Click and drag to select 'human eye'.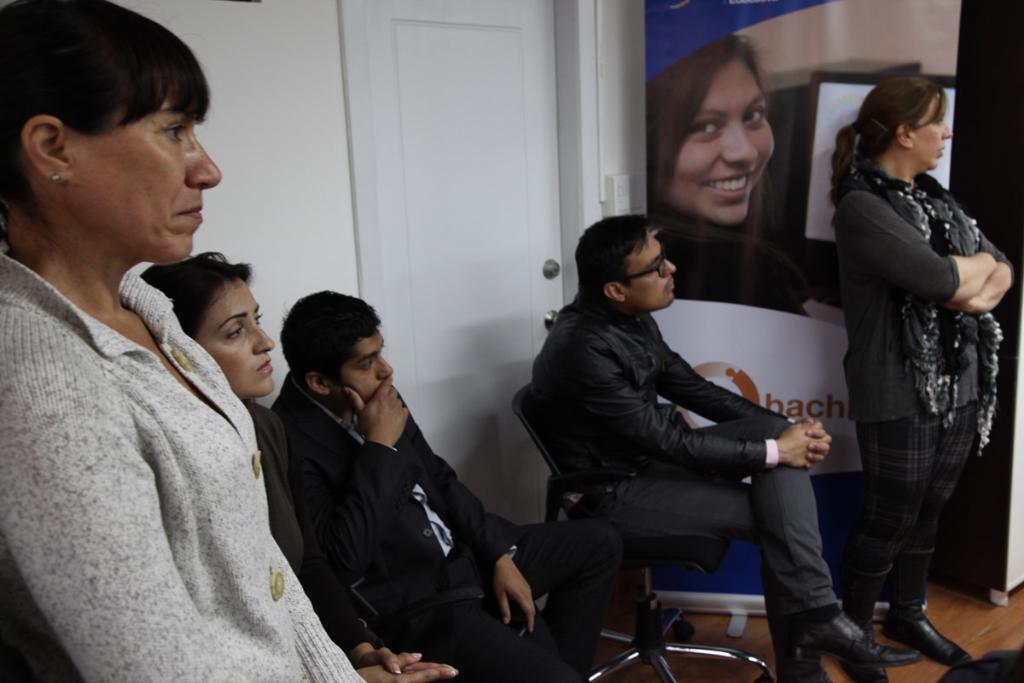
Selection: l=933, t=116, r=943, b=126.
